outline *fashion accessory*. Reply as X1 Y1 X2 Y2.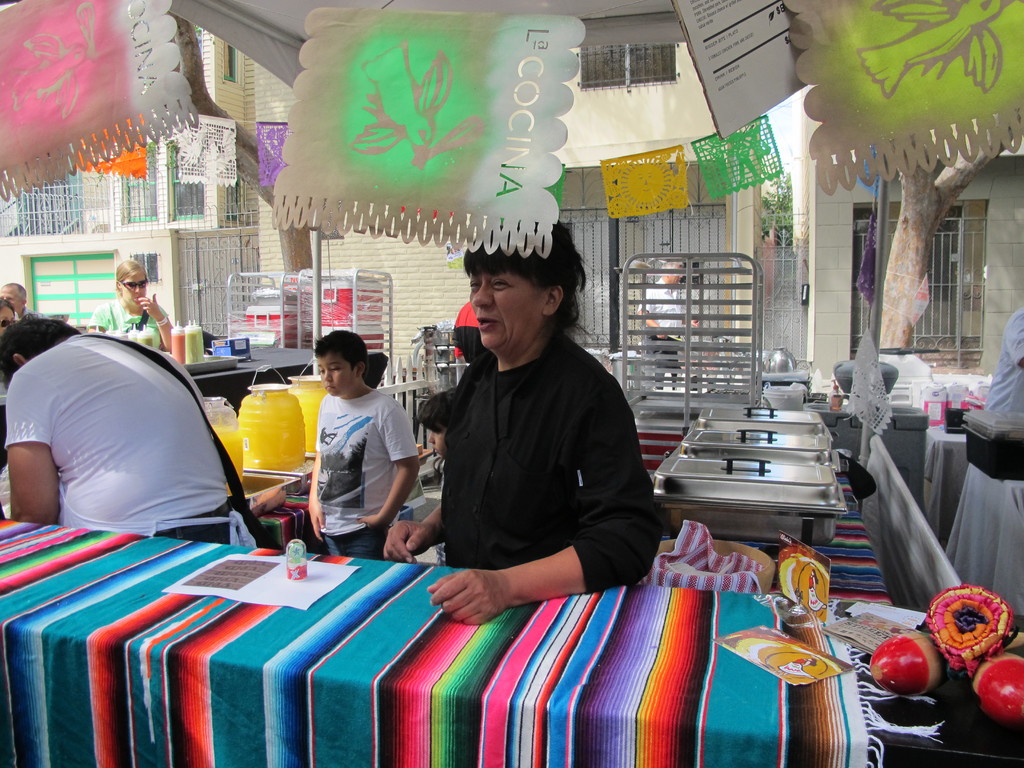
0 321 14 326.
